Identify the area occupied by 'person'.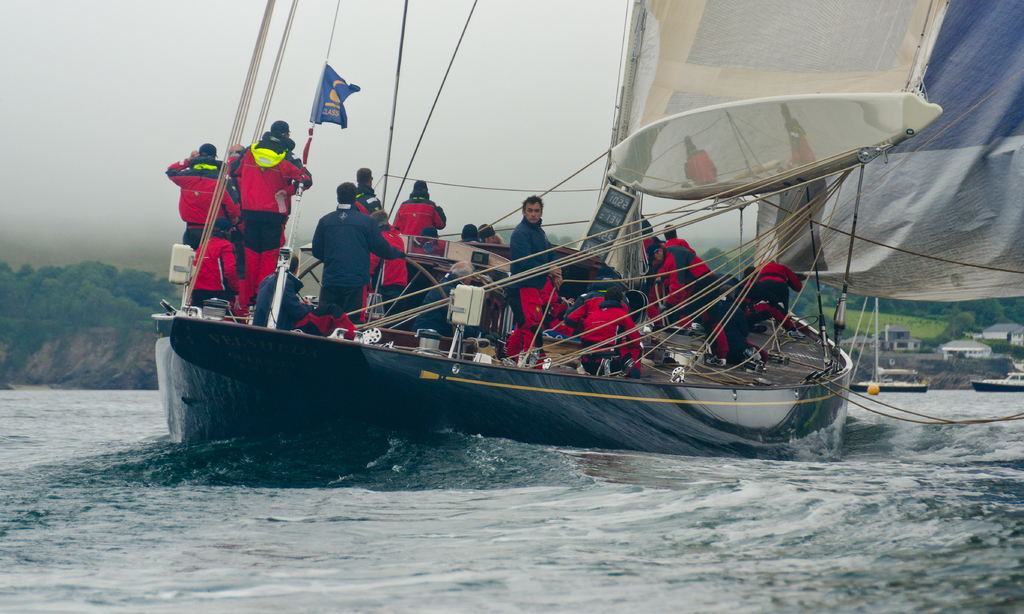
Area: (left=251, top=250, right=310, bottom=329).
